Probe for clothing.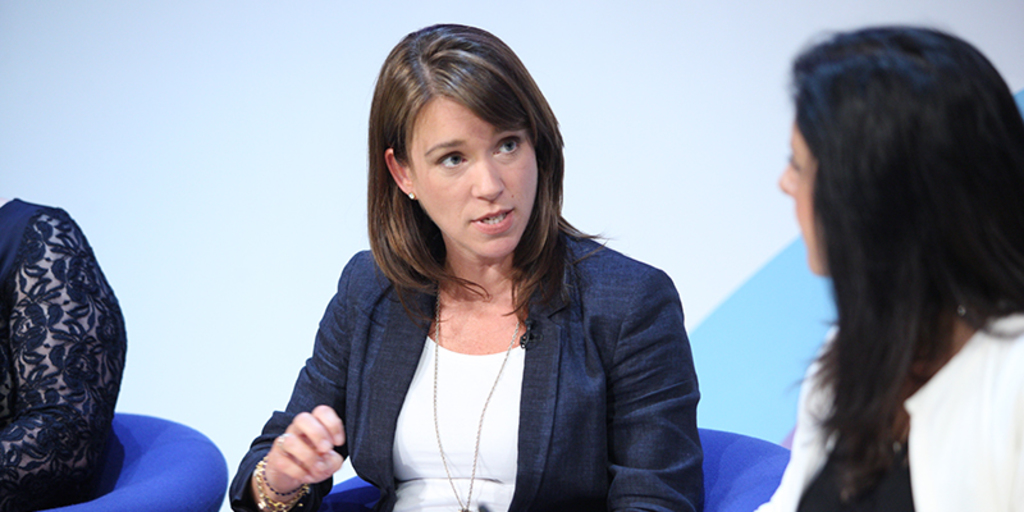
Probe result: bbox=[0, 196, 129, 511].
